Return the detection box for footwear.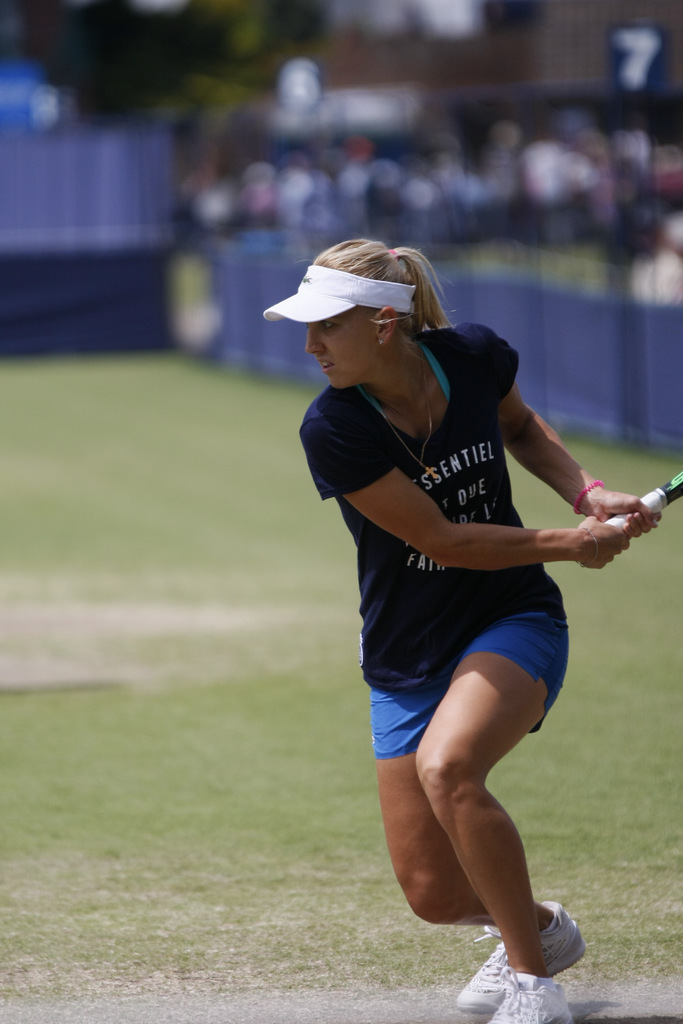
<bbox>453, 893, 584, 1017</bbox>.
